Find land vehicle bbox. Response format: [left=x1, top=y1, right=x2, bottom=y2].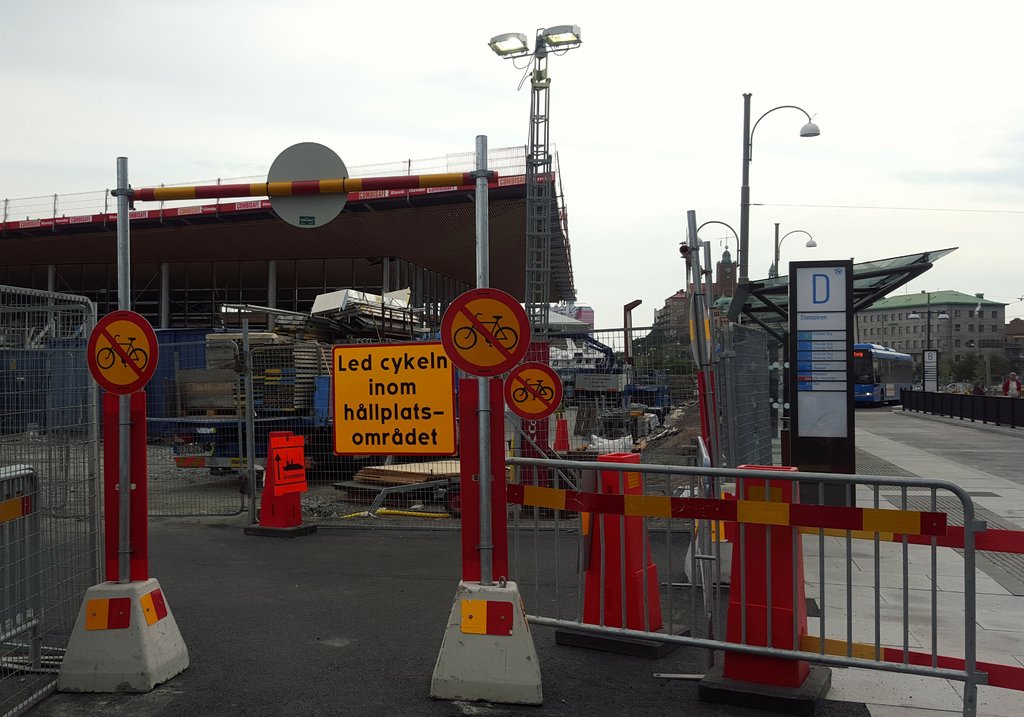
[left=849, top=344, right=915, bottom=407].
